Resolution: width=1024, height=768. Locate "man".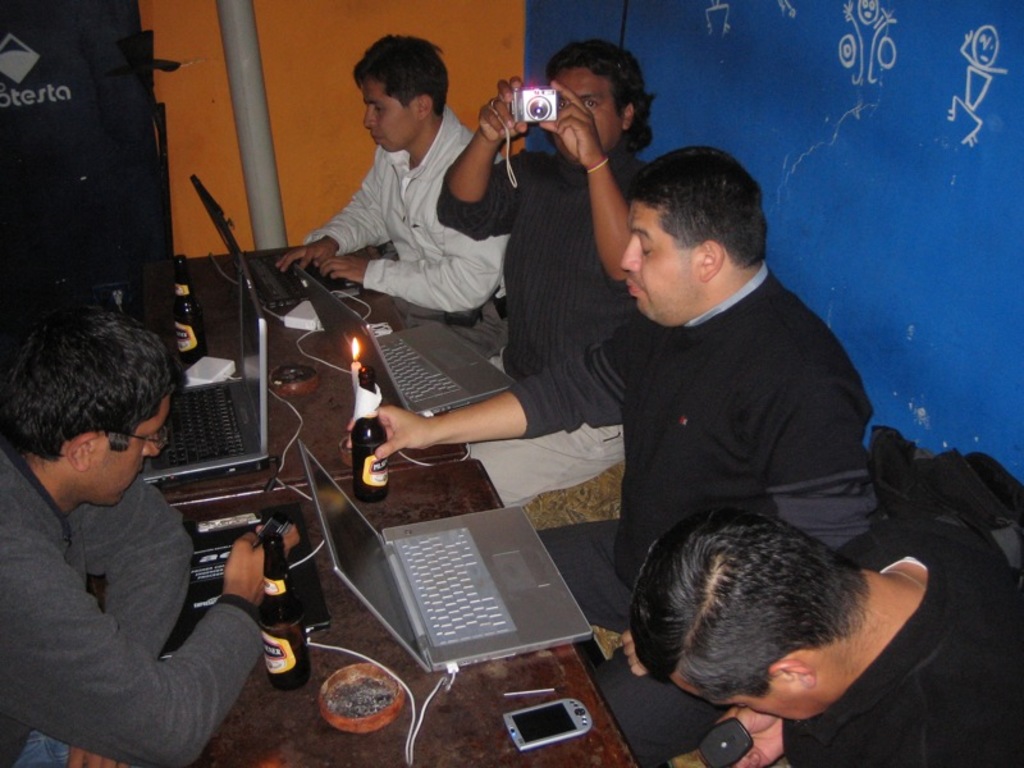
628 494 1023 767.
